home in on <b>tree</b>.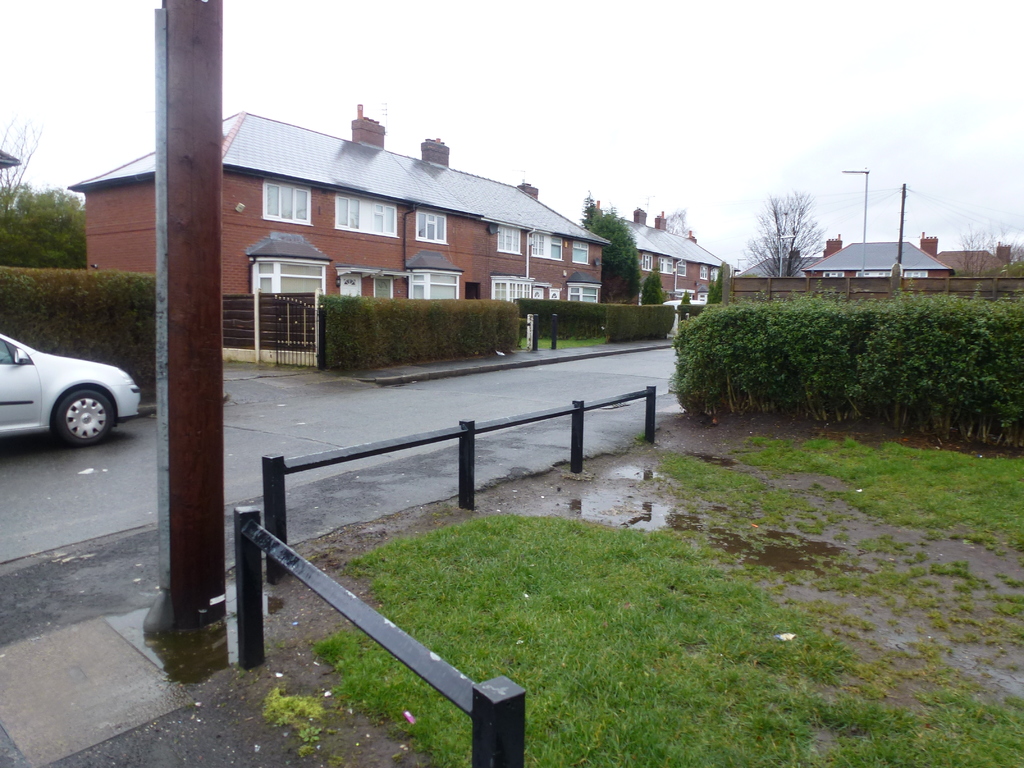
Homed in at box(709, 260, 723, 304).
